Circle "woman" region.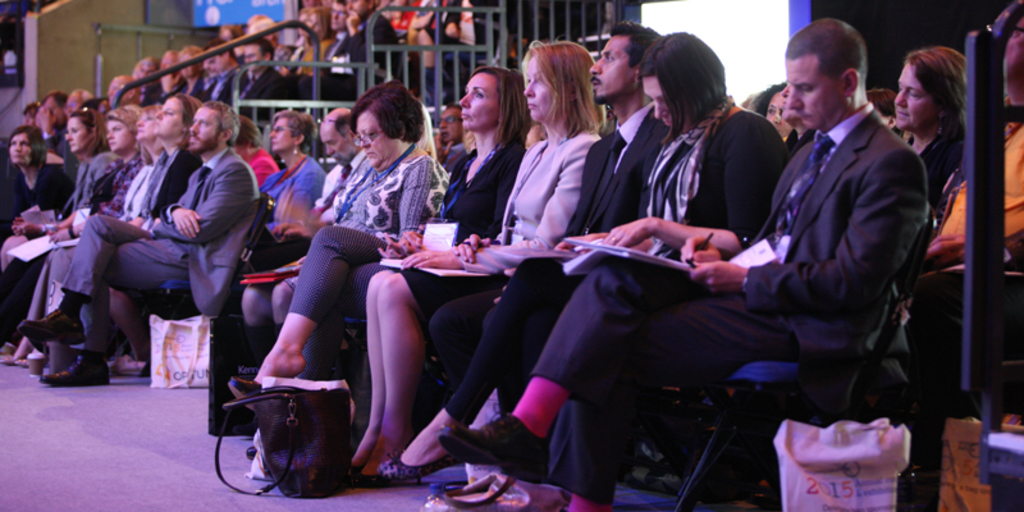
Region: bbox=[229, 61, 530, 396].
